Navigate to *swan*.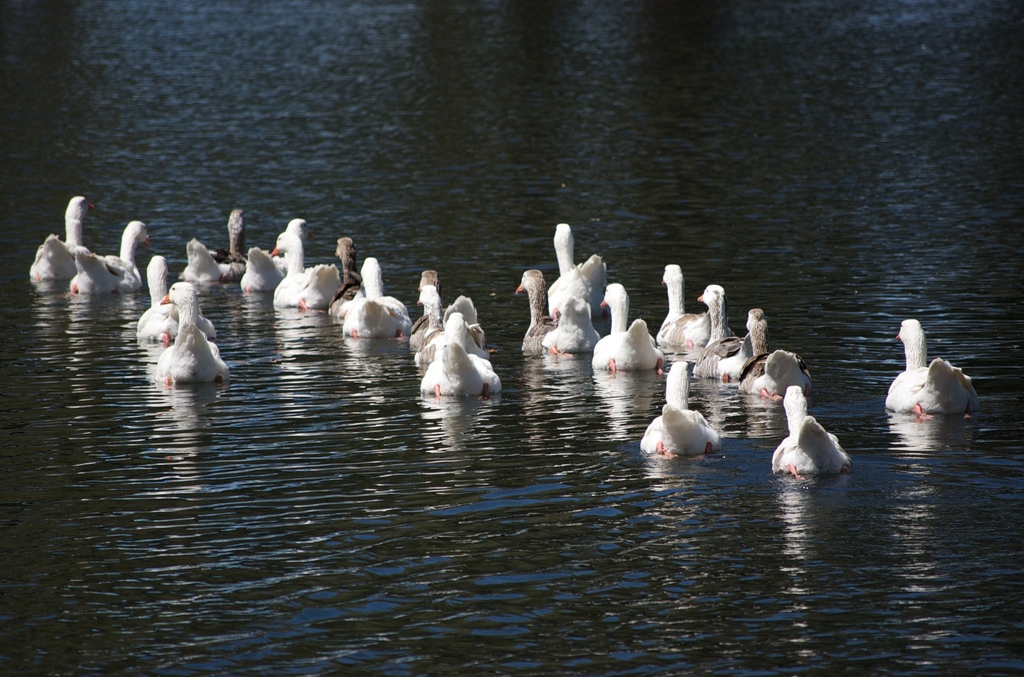
Navigation target: 410:268:445:330.
